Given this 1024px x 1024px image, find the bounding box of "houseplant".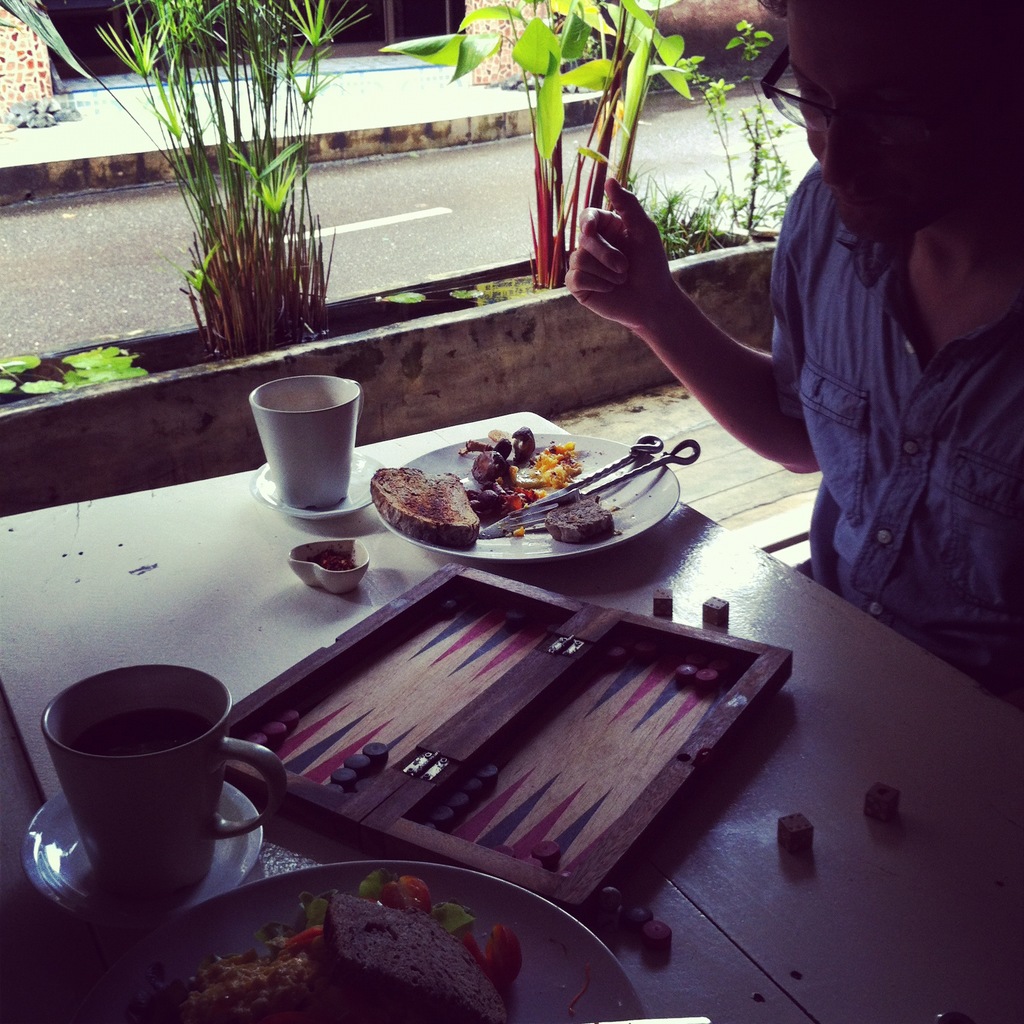
[3, 0, 370, 348].
